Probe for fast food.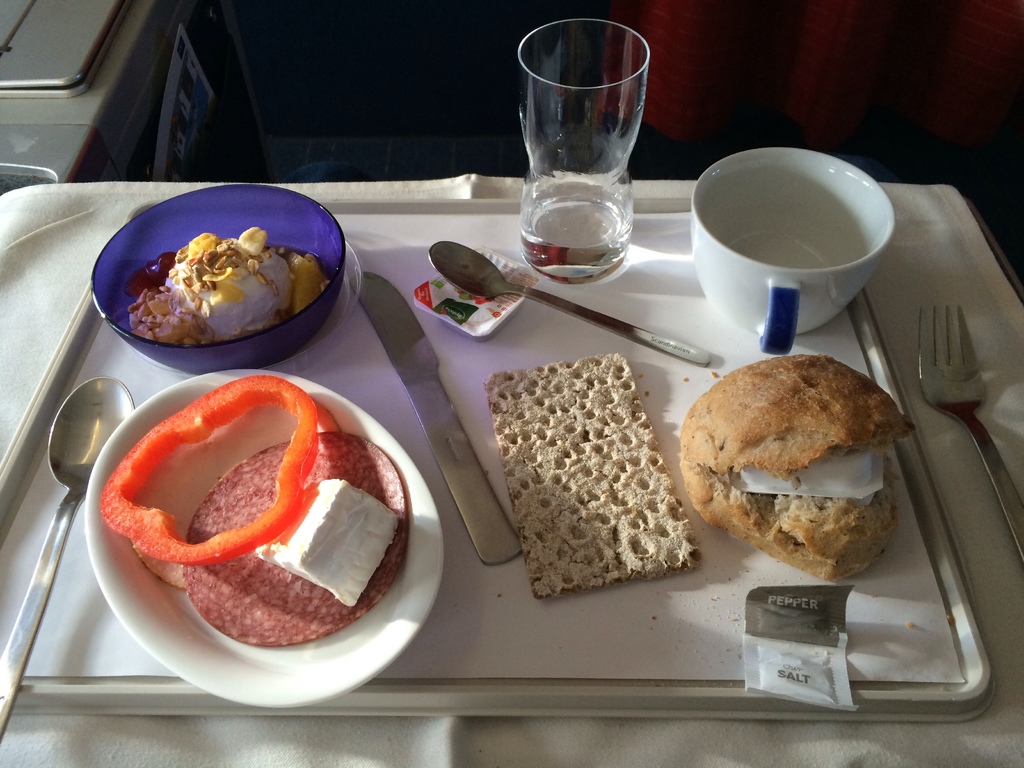
Probe result: (680,334,910,573).
